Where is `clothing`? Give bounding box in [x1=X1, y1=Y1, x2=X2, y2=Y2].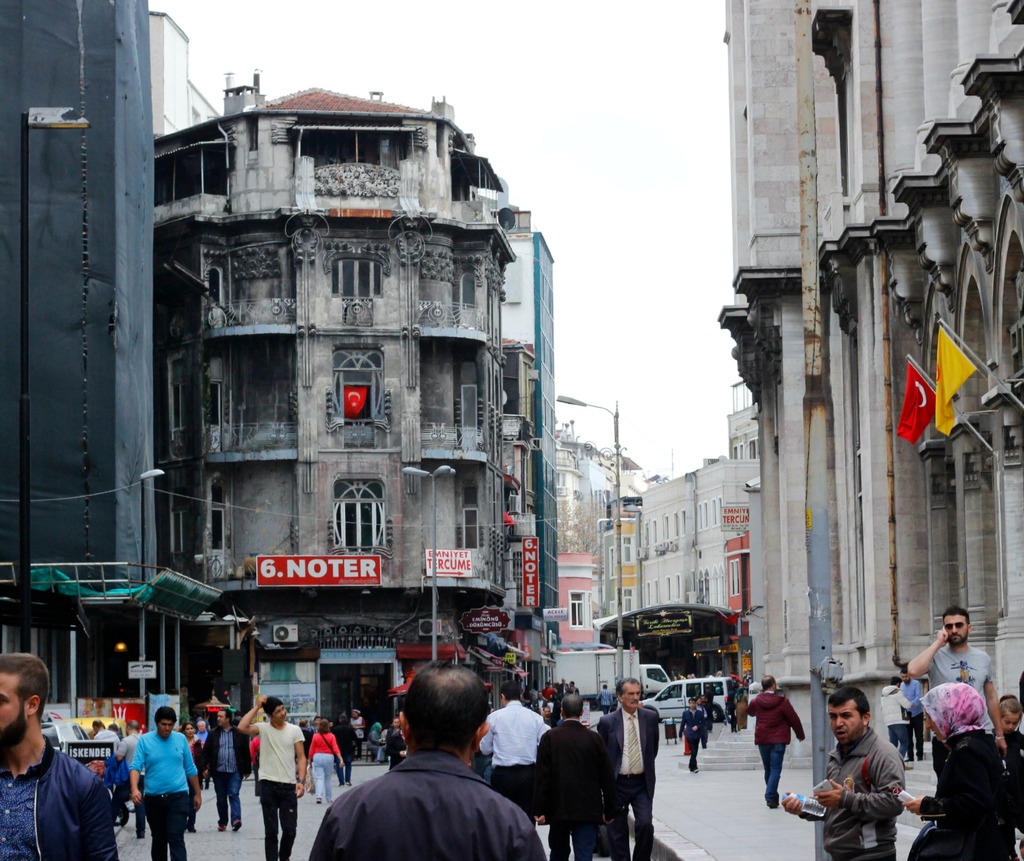
[x1=535, y1=717, x2=597, y2=860].
